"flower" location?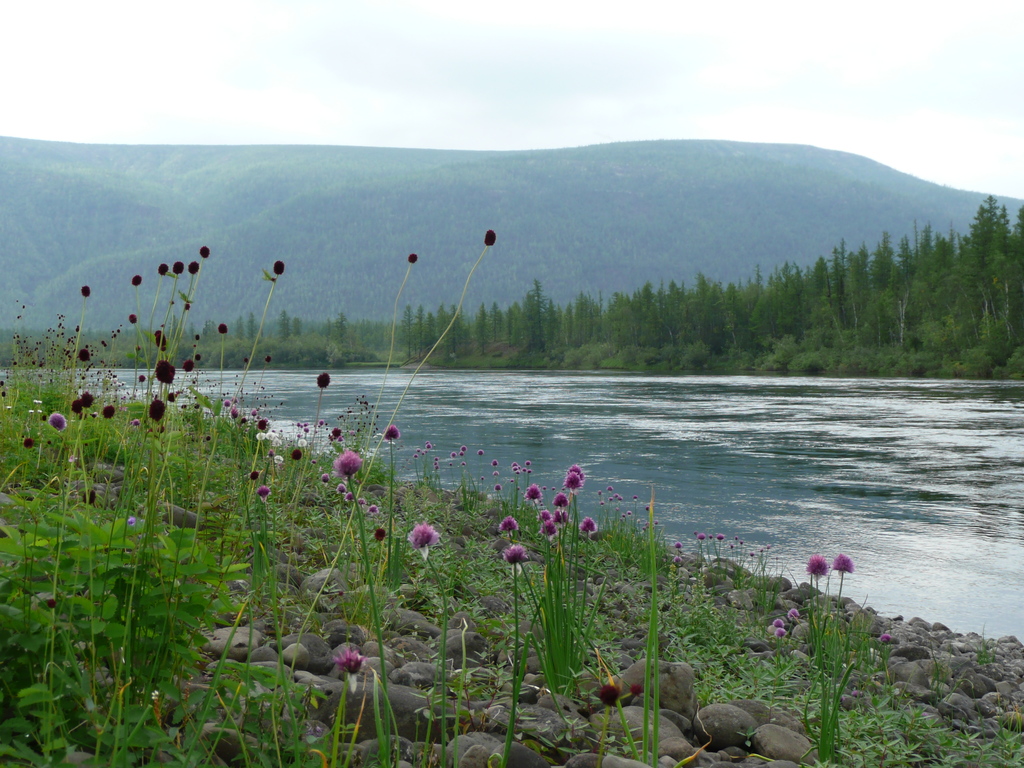
x1=166 y1=387 x2=178 y2=404
